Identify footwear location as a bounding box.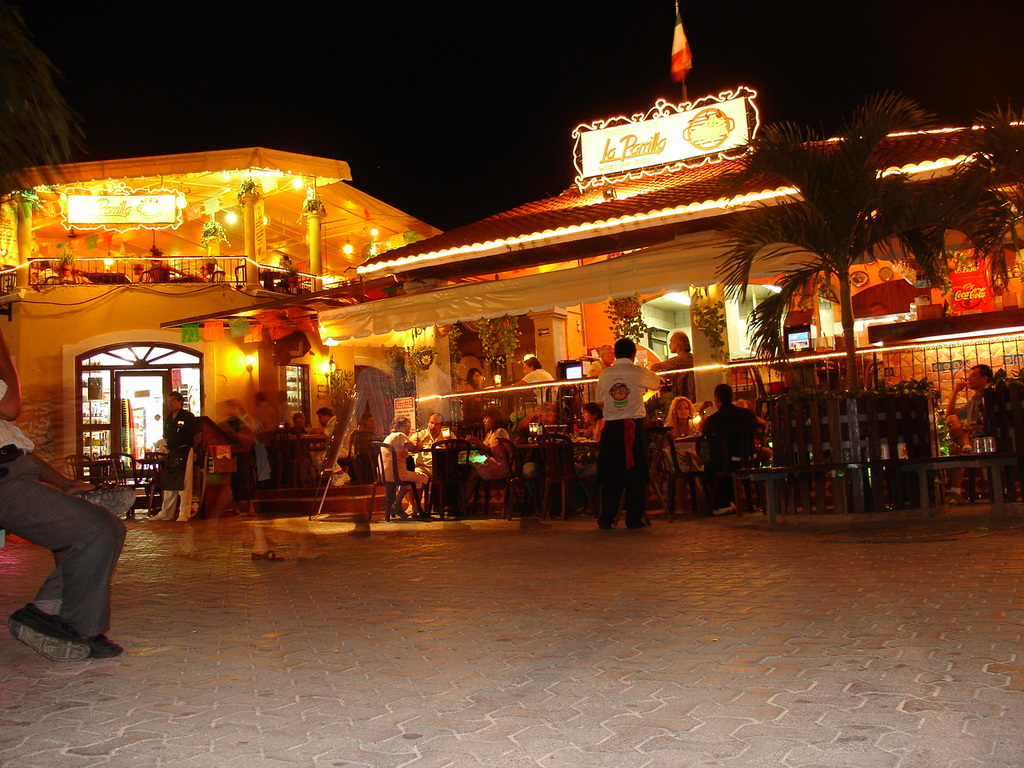
(left=6, top=603, right=90, bottom=666).
